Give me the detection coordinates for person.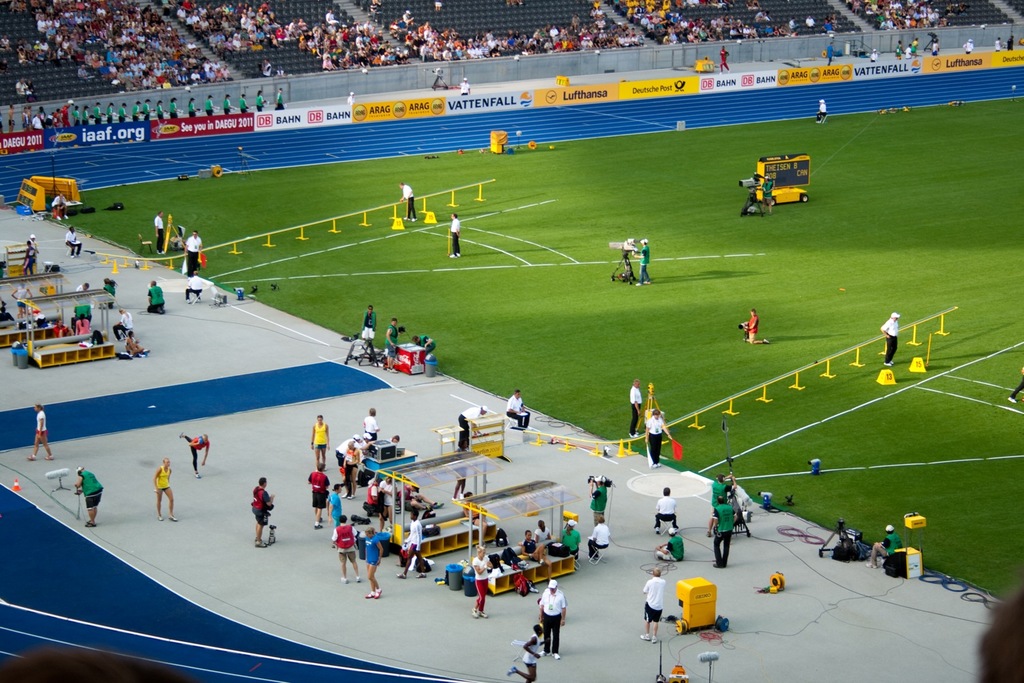
bbox=(472, 541, 493, 619).
